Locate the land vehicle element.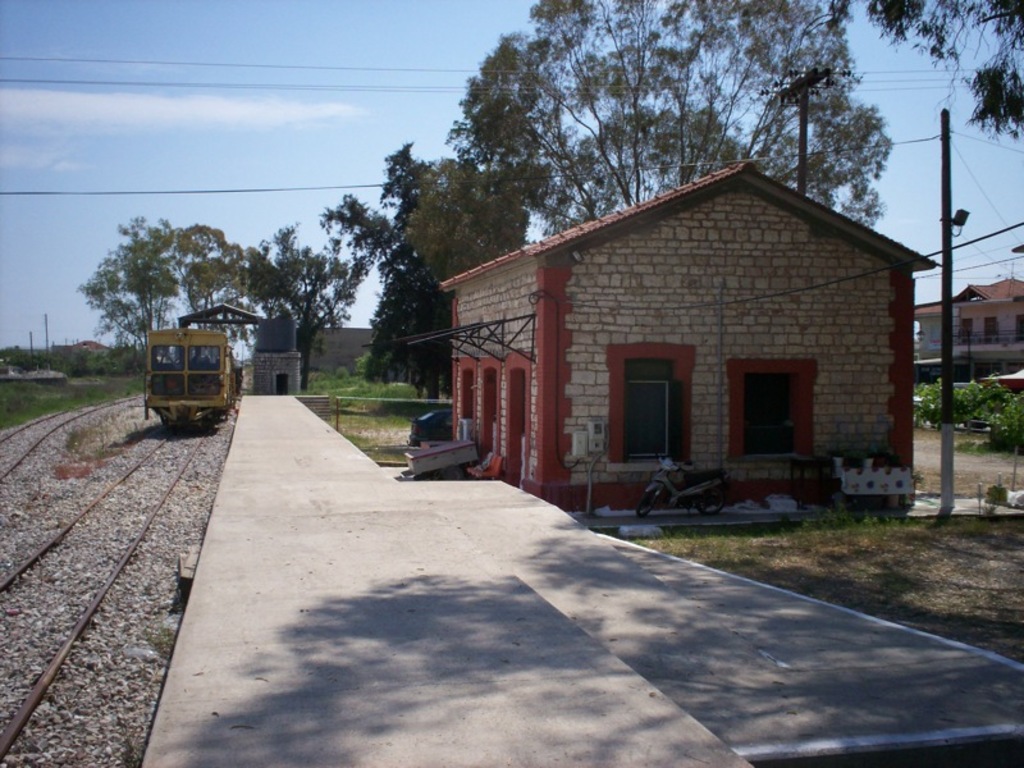
Element bbox: bbox=[125, 320, 247, 444].
